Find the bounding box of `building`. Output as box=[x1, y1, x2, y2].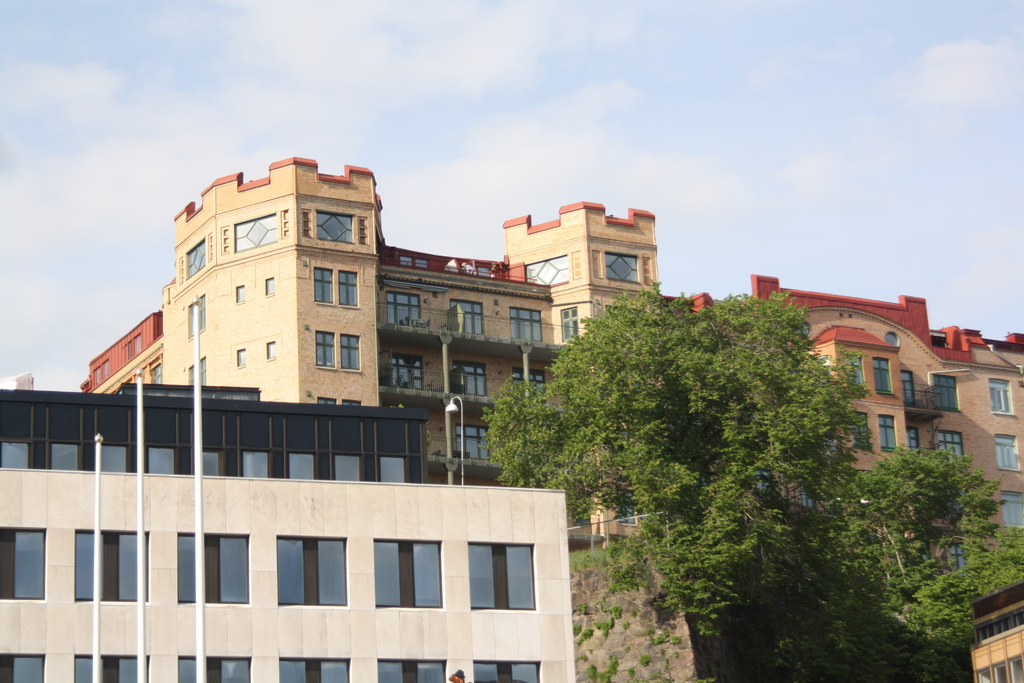
box=[1, 389, 429, 479].
